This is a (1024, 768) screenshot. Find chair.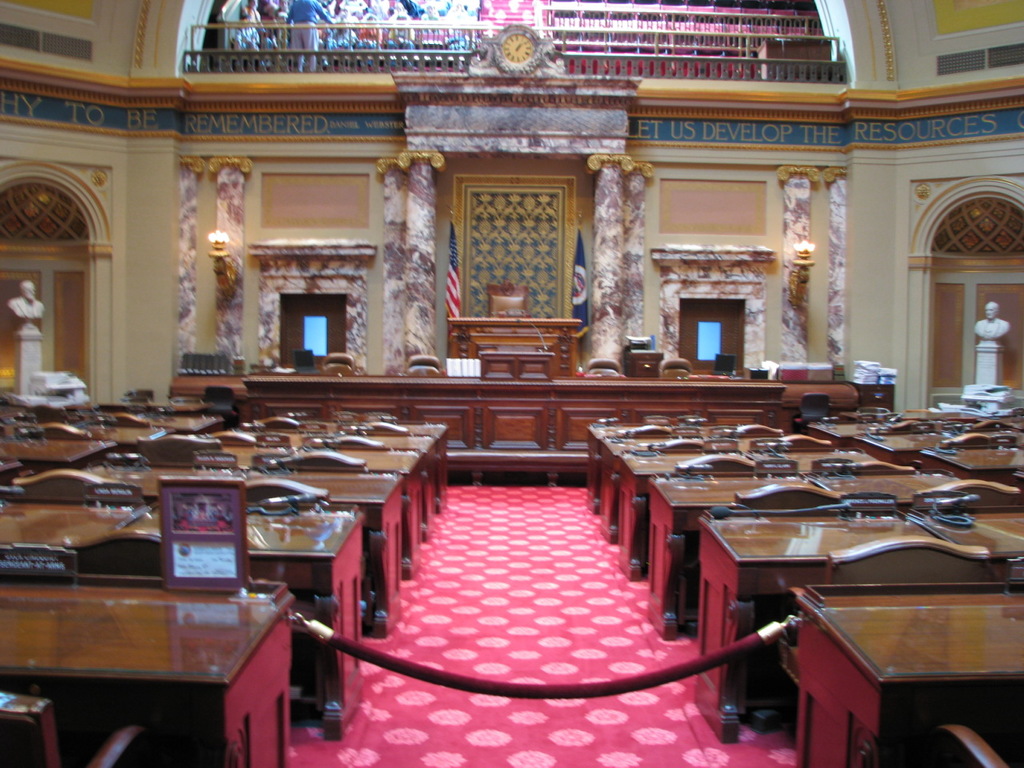
Bounding box: 588:358:626:386.
